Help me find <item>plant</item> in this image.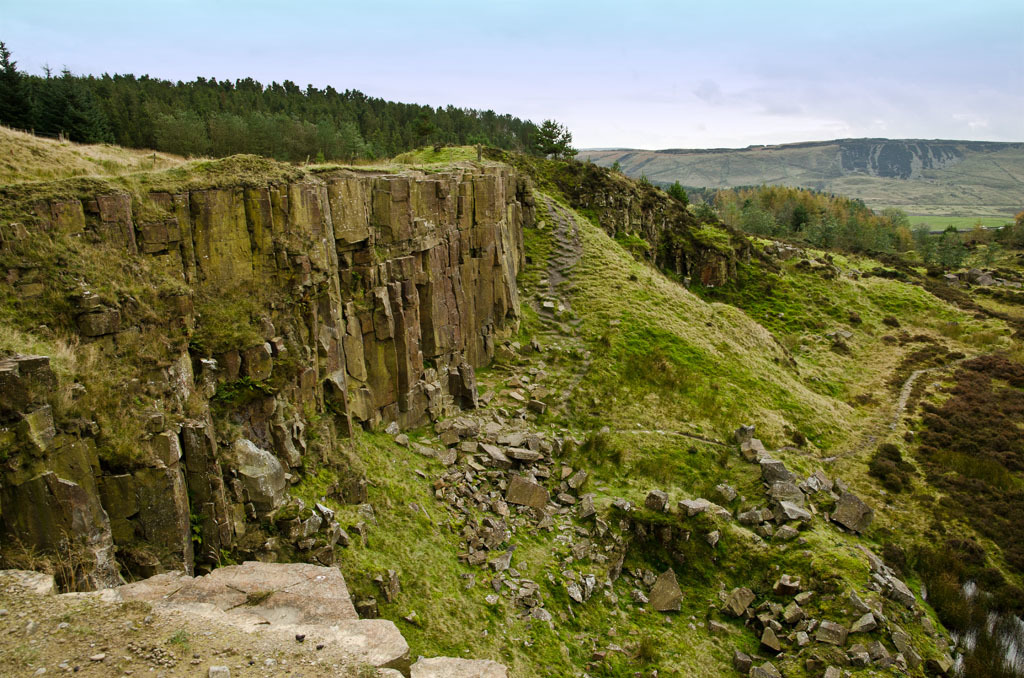
Found it: pyautogui.locateOnScreen(347, 272, 369, 310).
